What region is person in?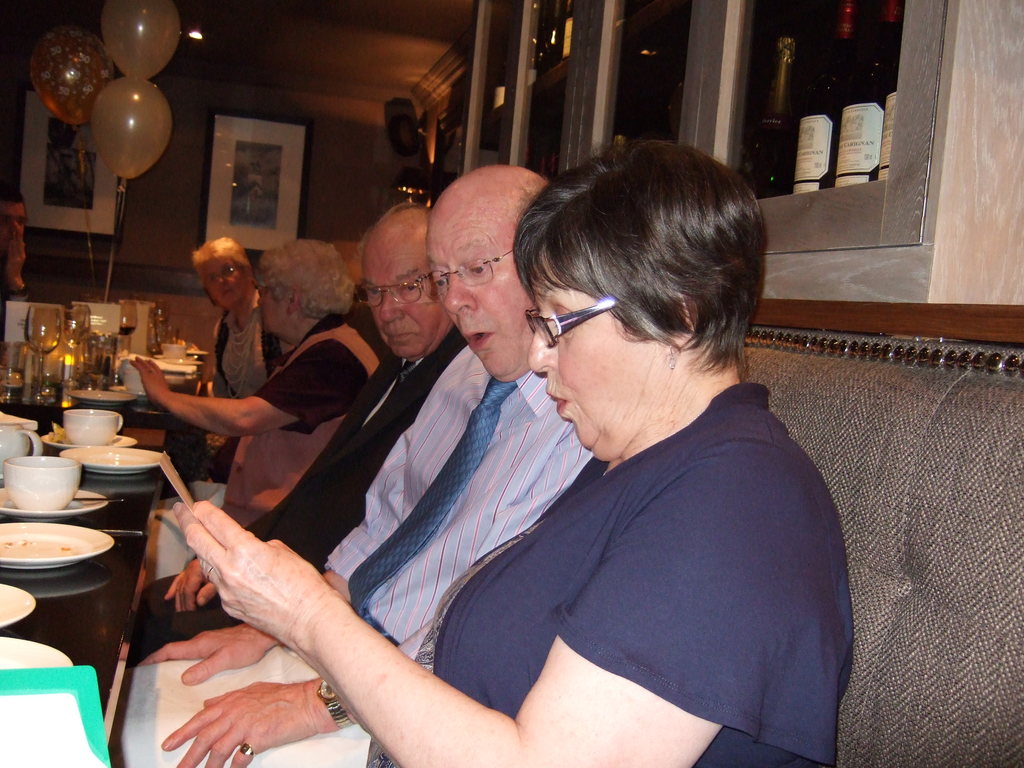
x1=130 y1=233 x2=398 y2=586.
